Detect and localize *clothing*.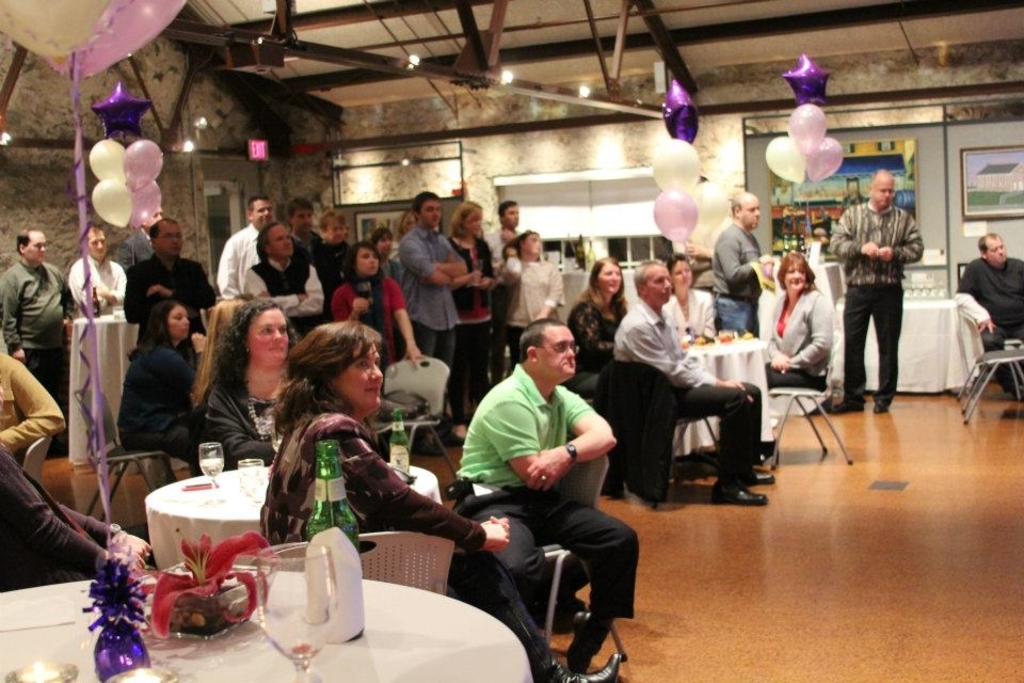
Localized at detection(623, 293, 775, 511).
